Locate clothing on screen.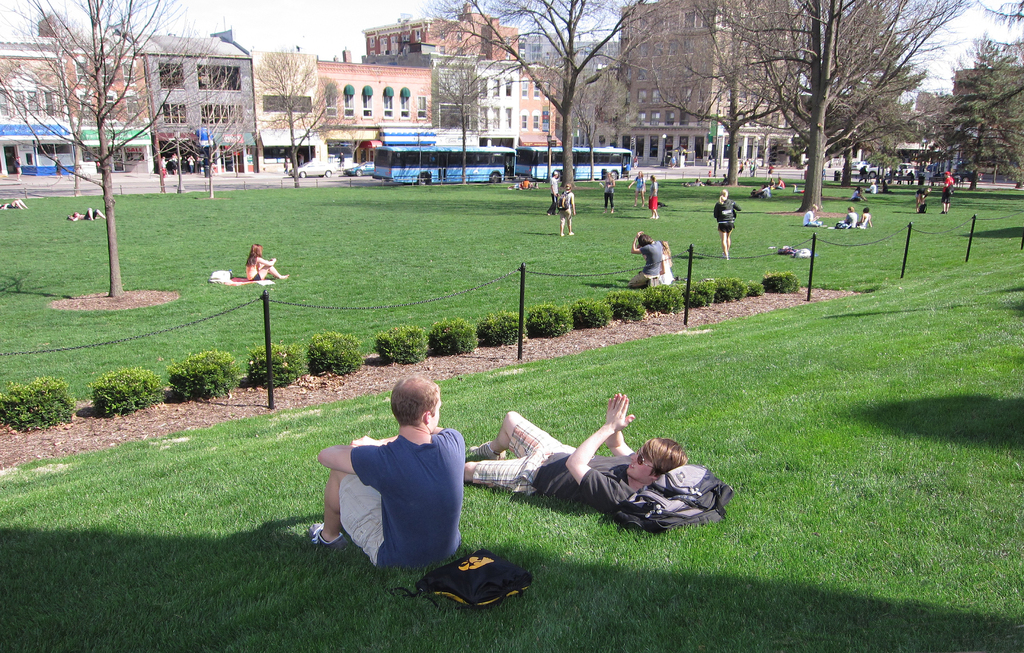
On screen at BBox(942, 176, 955, 204).
